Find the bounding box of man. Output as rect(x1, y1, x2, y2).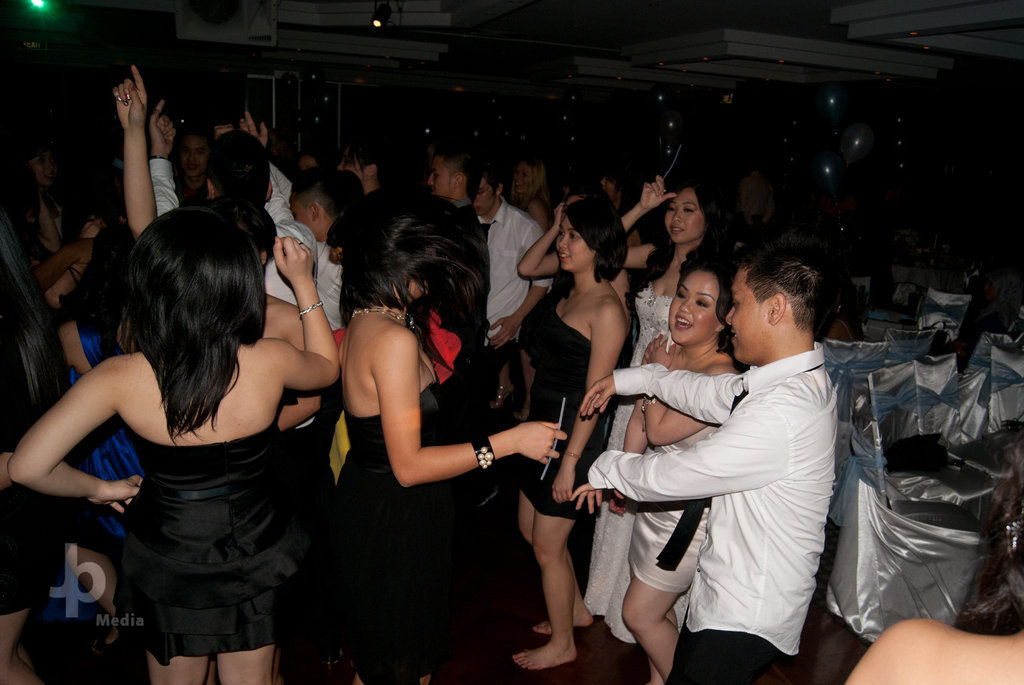
rect(147, 98, 318, 308).
